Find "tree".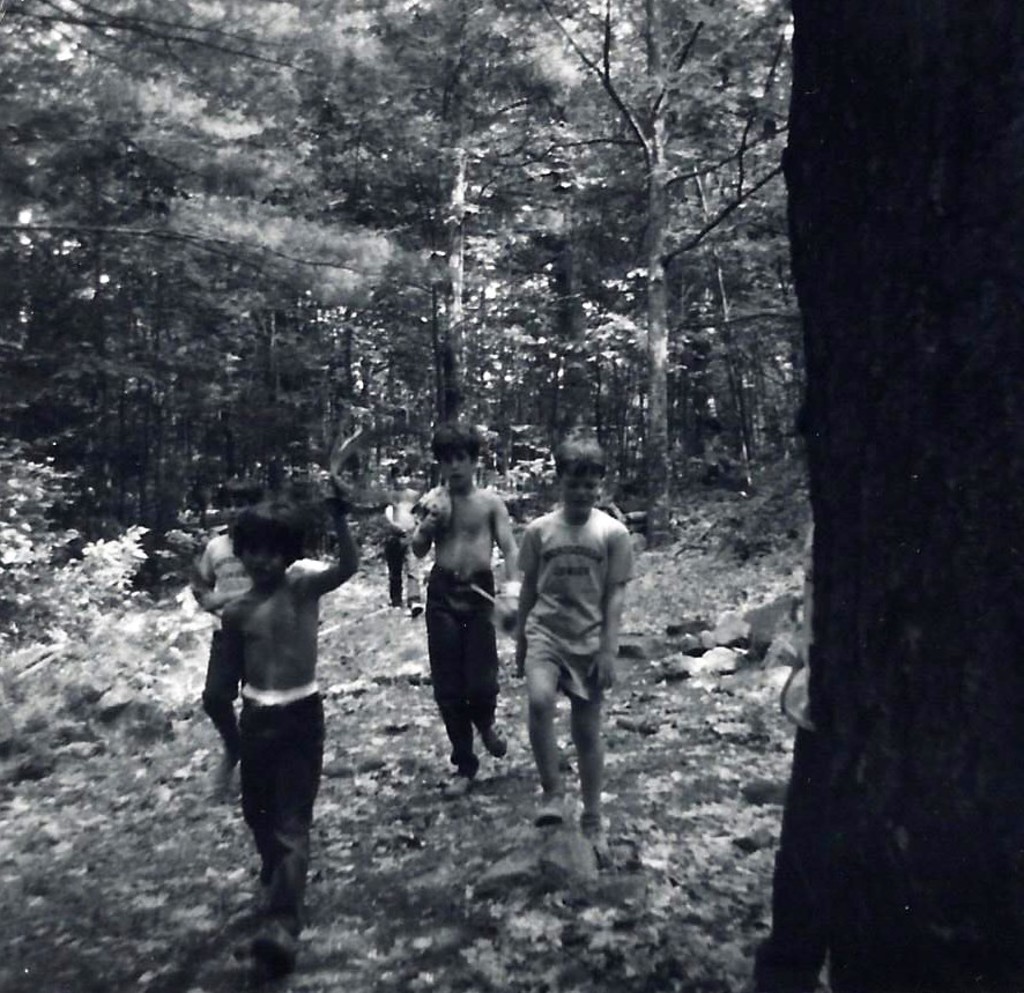
bbox=(737, 0, 1023, 992).
